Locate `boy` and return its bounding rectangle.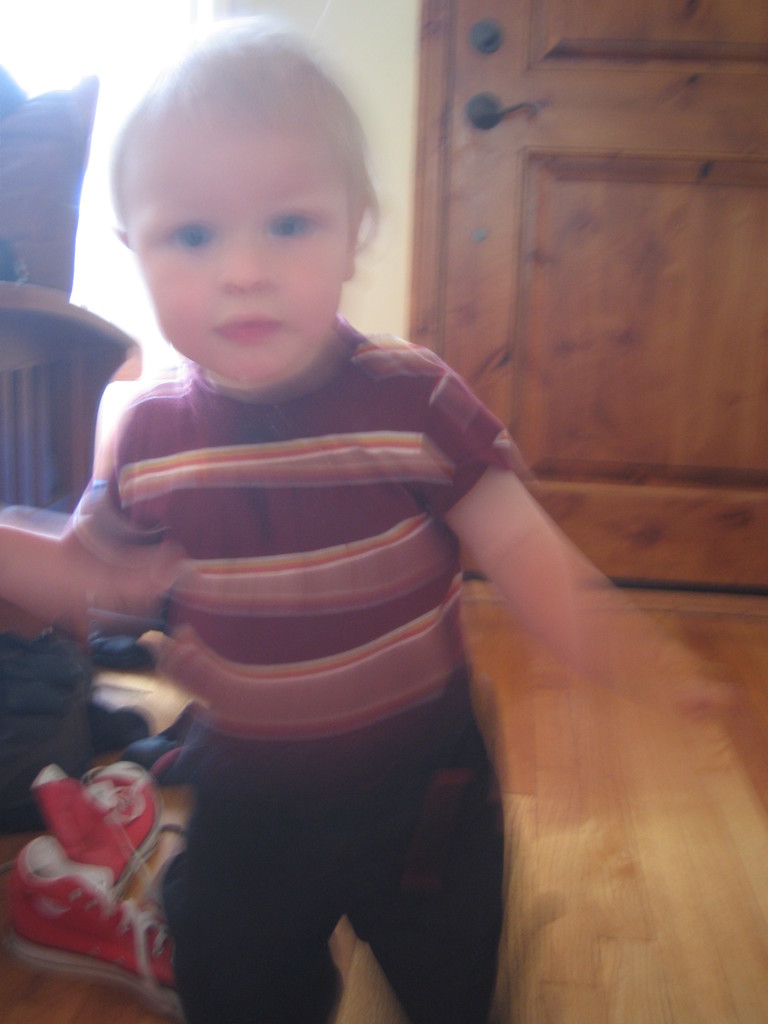
<box>42,72,640,972</box>.
